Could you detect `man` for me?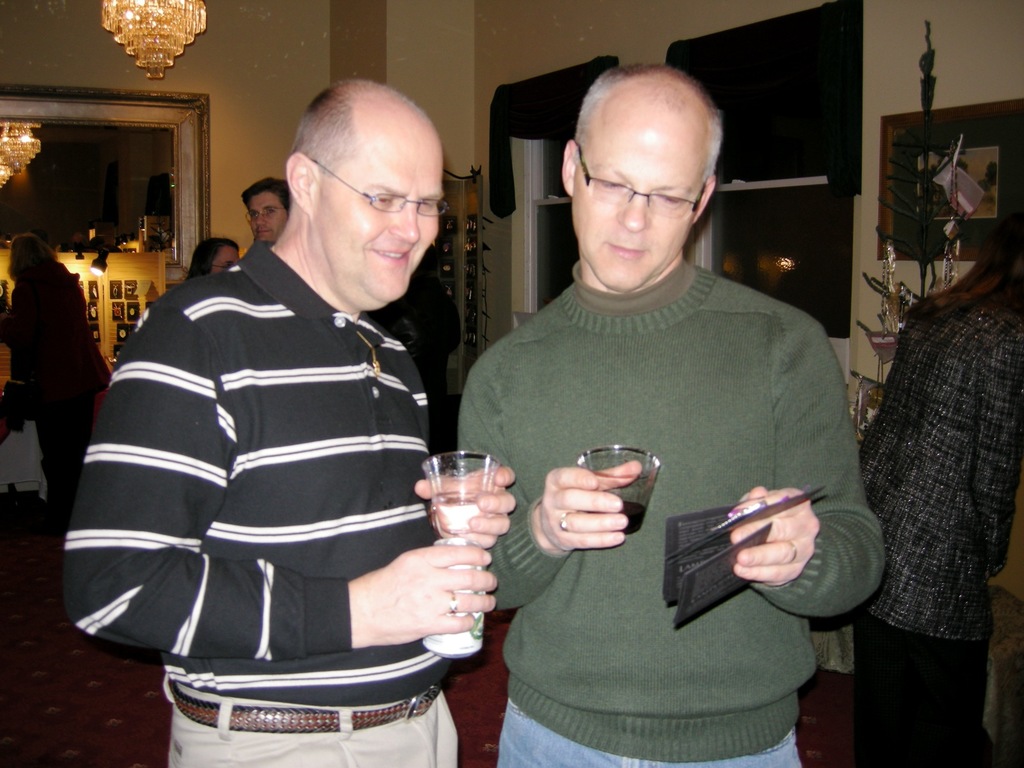
Detection result: {"x1": 65, "y1": 79, "x2": 511, "y2": 767}.
